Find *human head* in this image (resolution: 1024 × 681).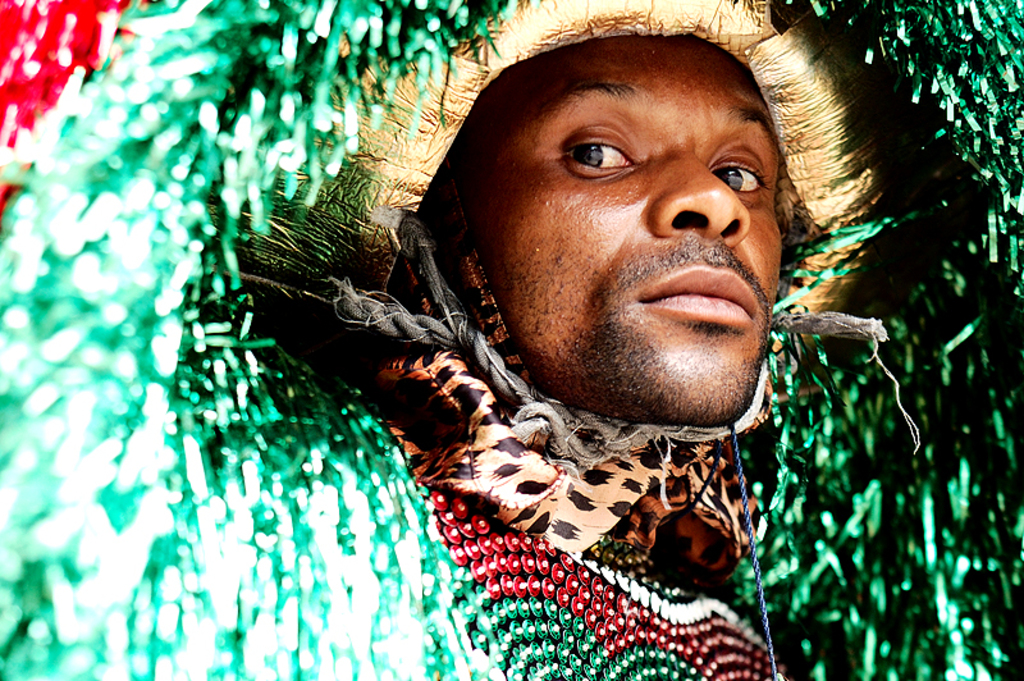
l=426, t=3, r=799, b=396.
